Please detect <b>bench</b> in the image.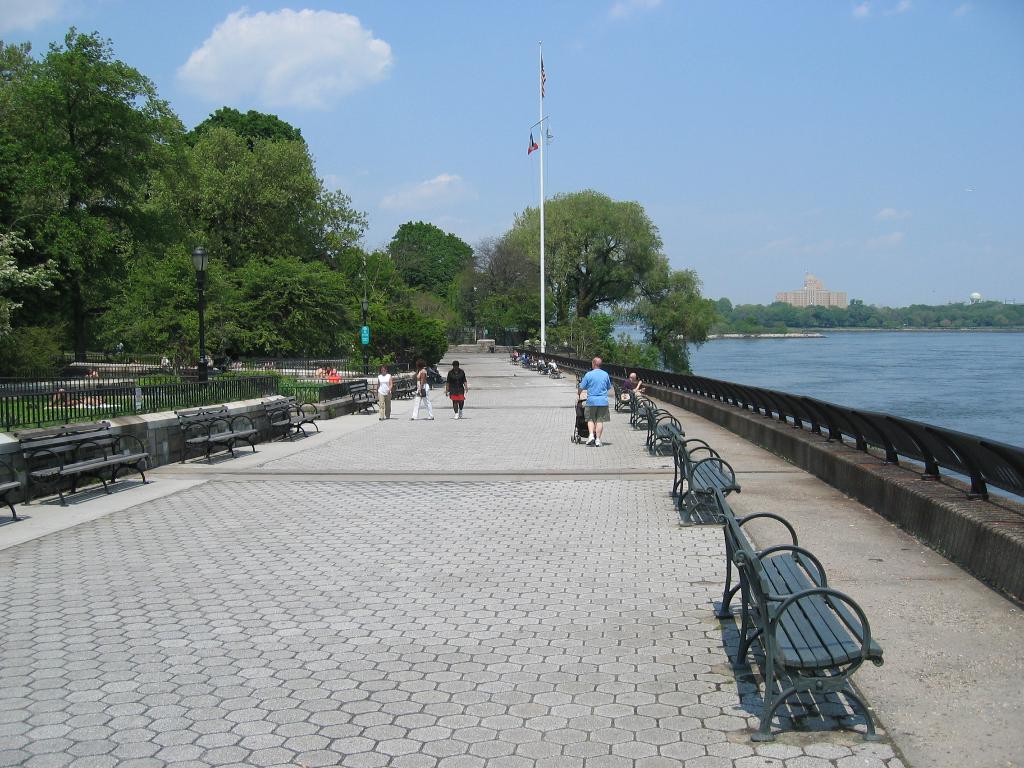
[387,366,419,397].
